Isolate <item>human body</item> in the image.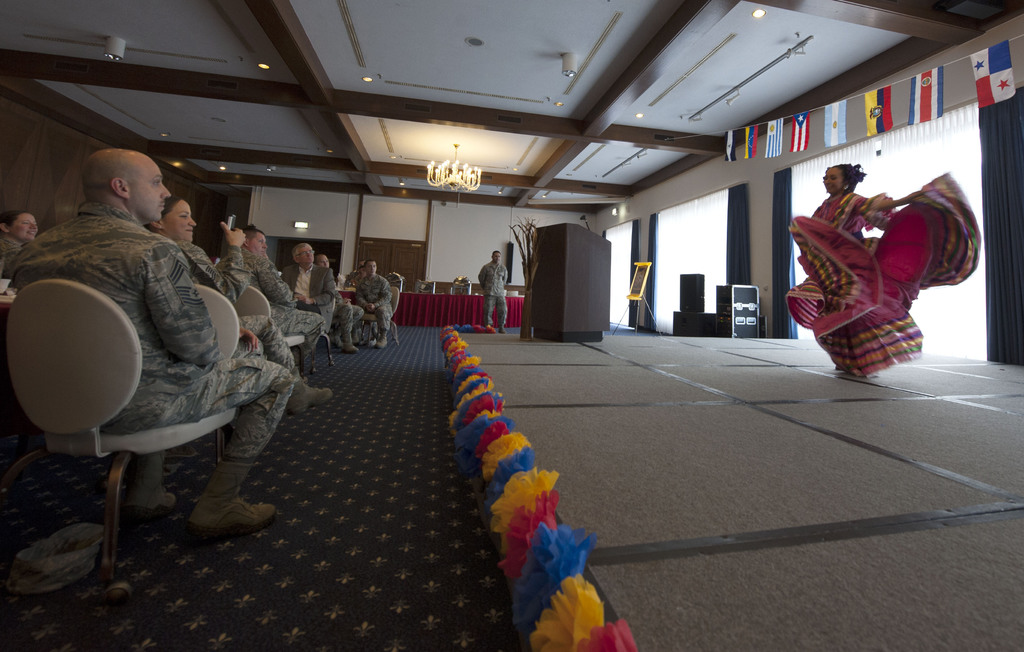
Isolated region: <bbox>480, 261, 509, 332</bbox>.
